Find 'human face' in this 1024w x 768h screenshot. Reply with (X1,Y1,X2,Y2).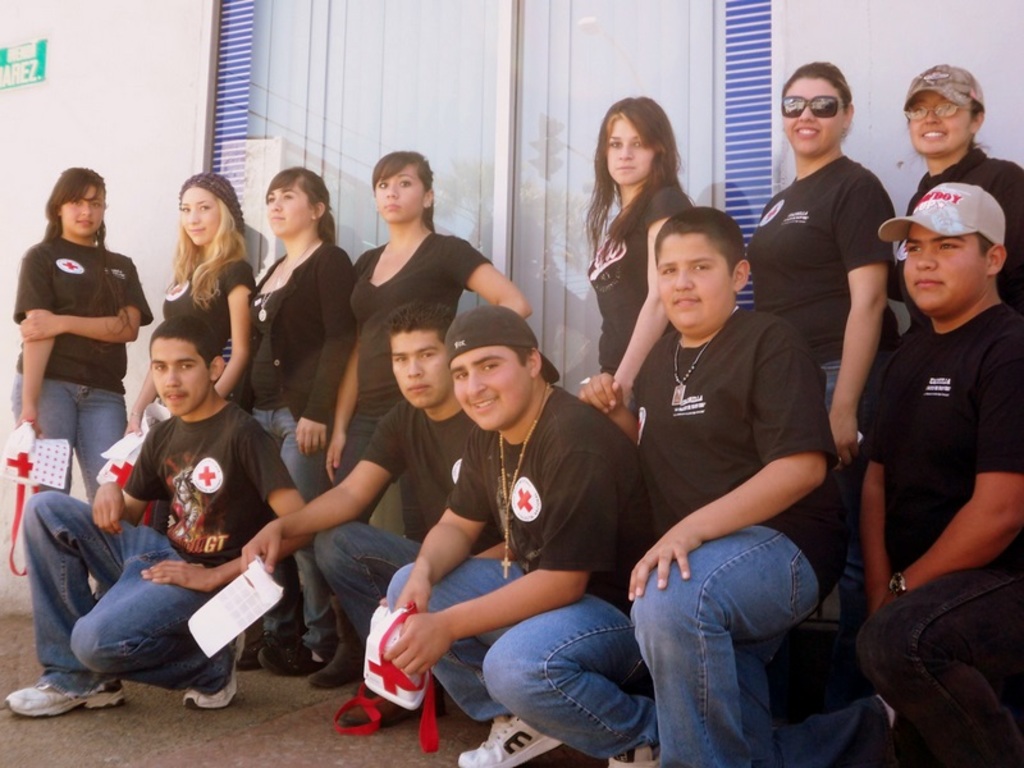
(265,174,319,237).
